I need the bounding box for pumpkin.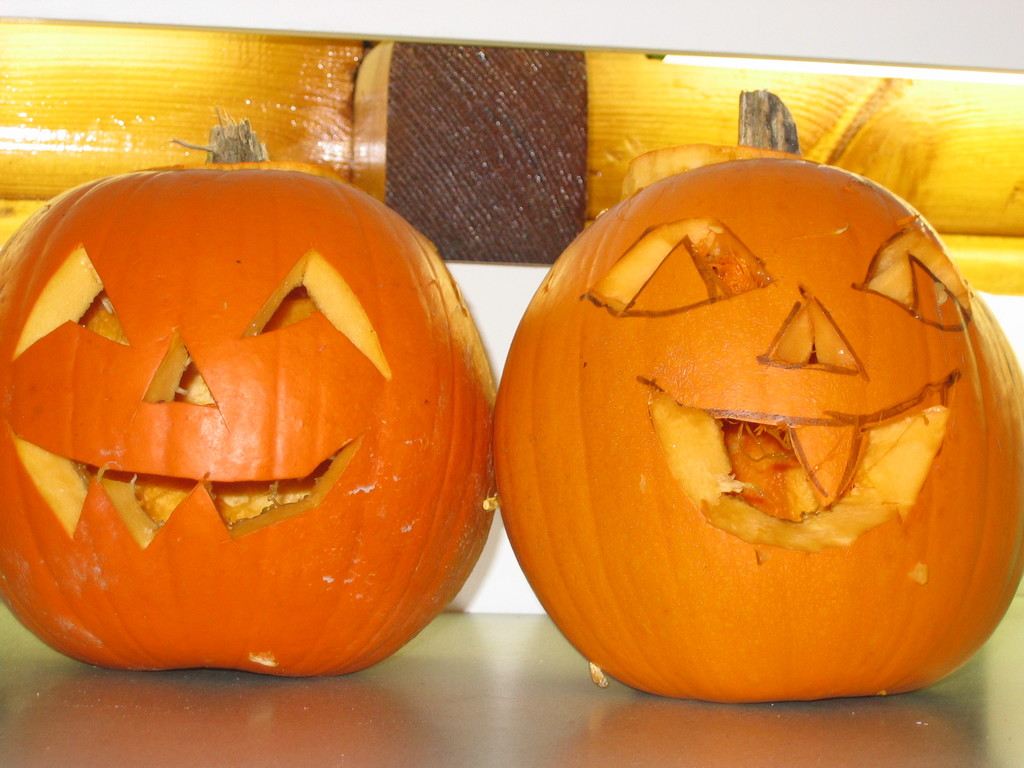
Here it is: BBox(0, 111, 499, 680).
